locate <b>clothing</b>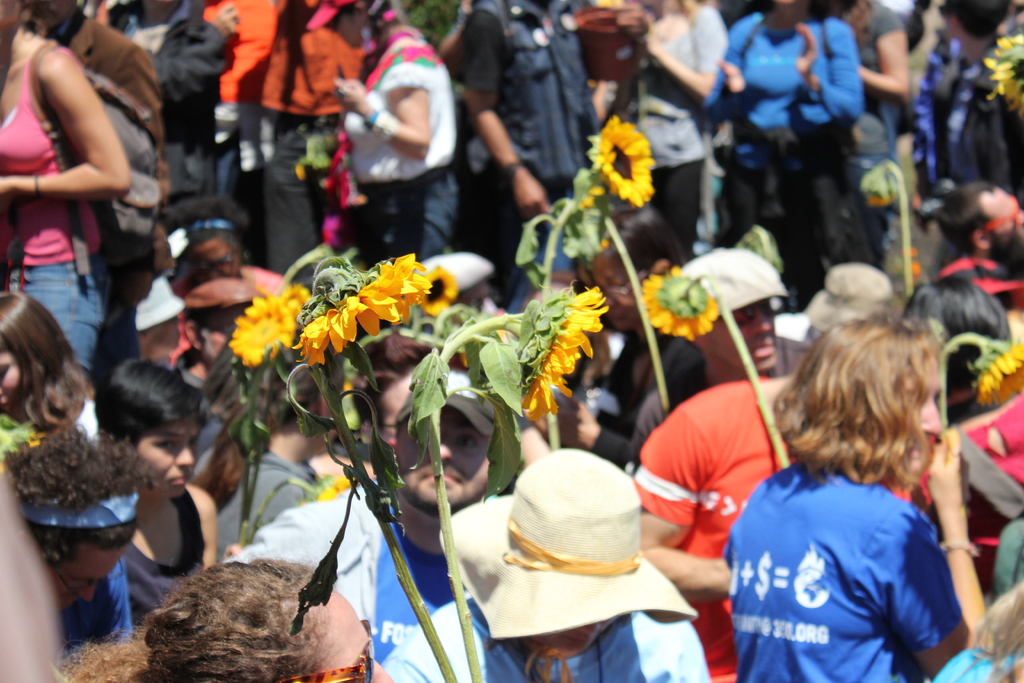
849,5,903,231
